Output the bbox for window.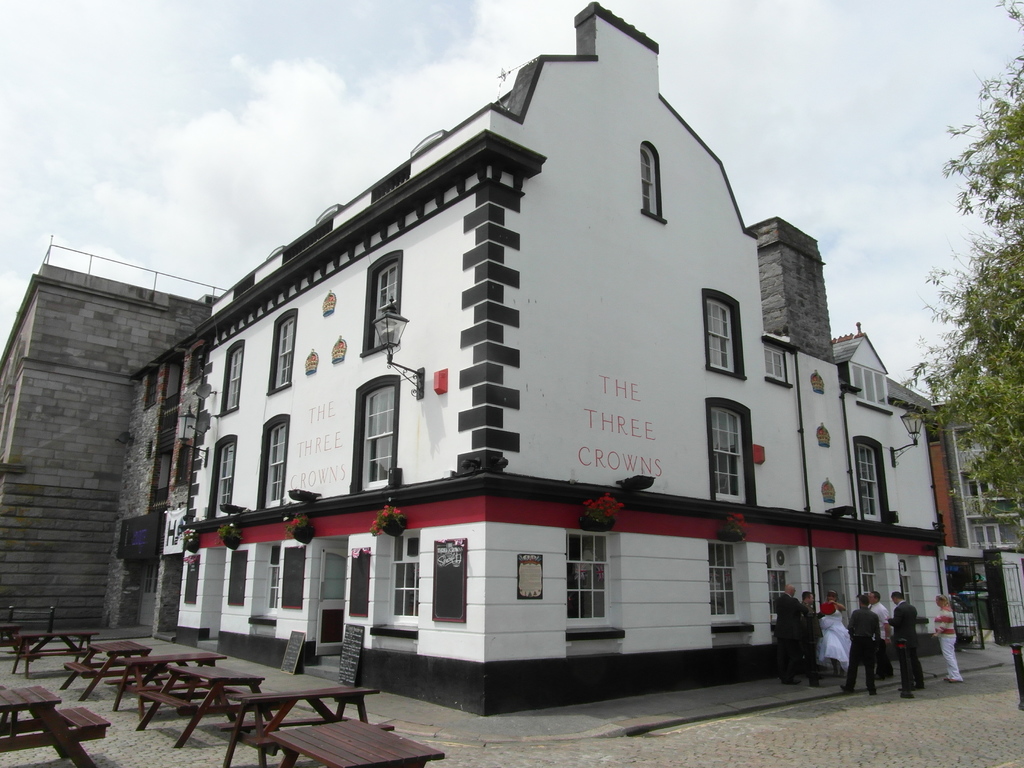
853, 435, 893, 527.
